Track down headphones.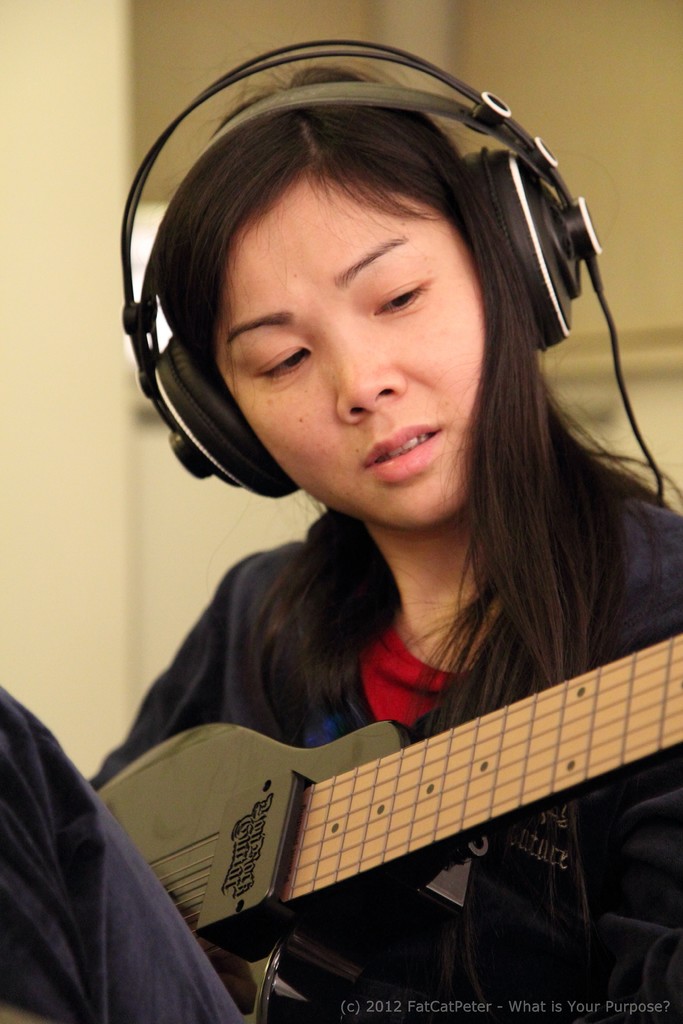
Tracked to Rect(165, 15, 564, 499).
